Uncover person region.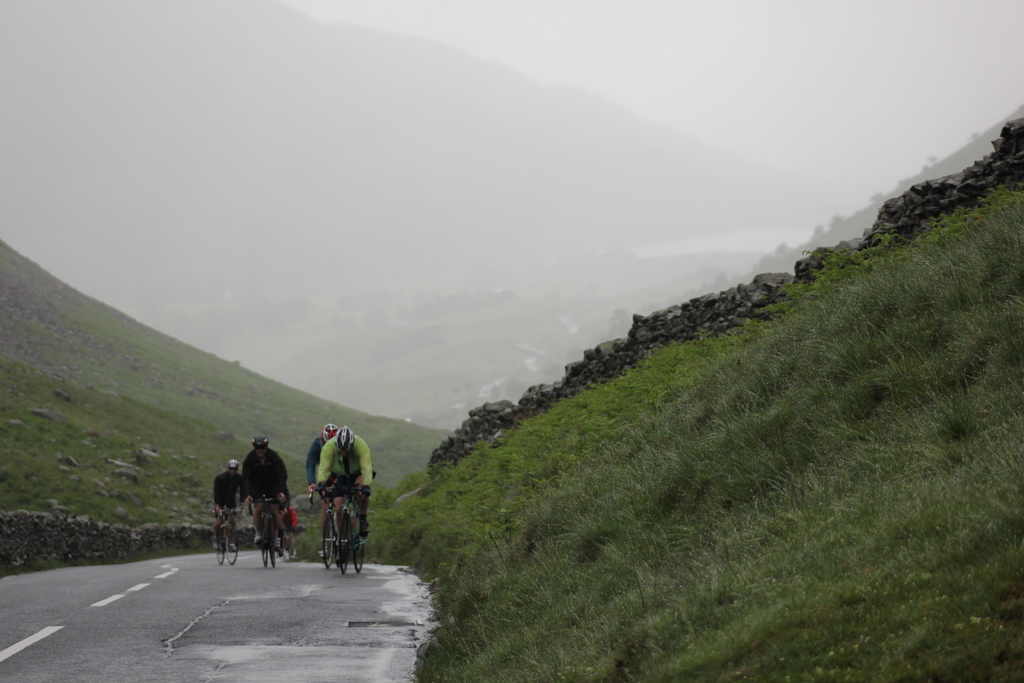
Uncovered: bbox(317, 423, 371, 547).
